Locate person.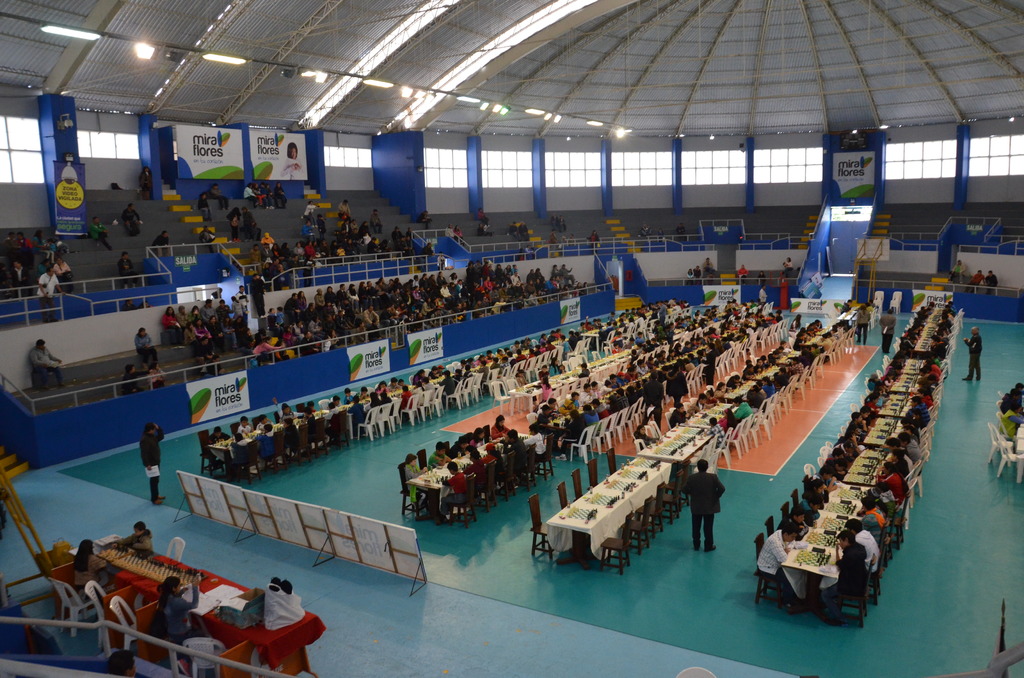
Bounding box: 248:271:268:318.
